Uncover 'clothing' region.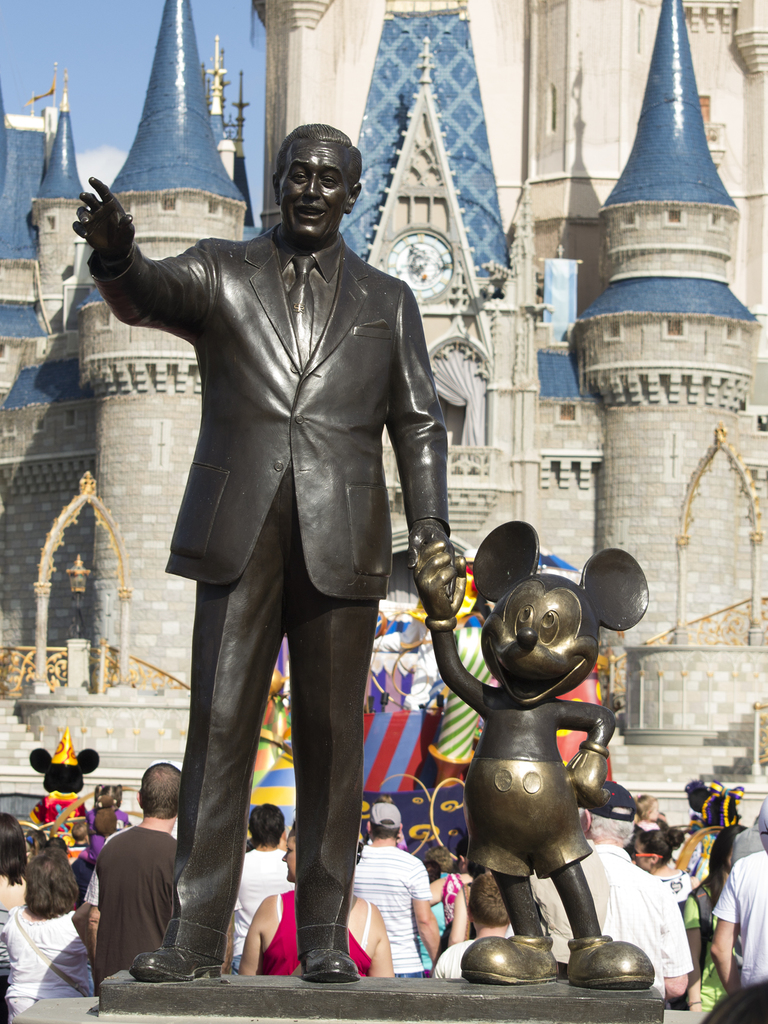
Uncovered: 0, 903, 11, 1023.
